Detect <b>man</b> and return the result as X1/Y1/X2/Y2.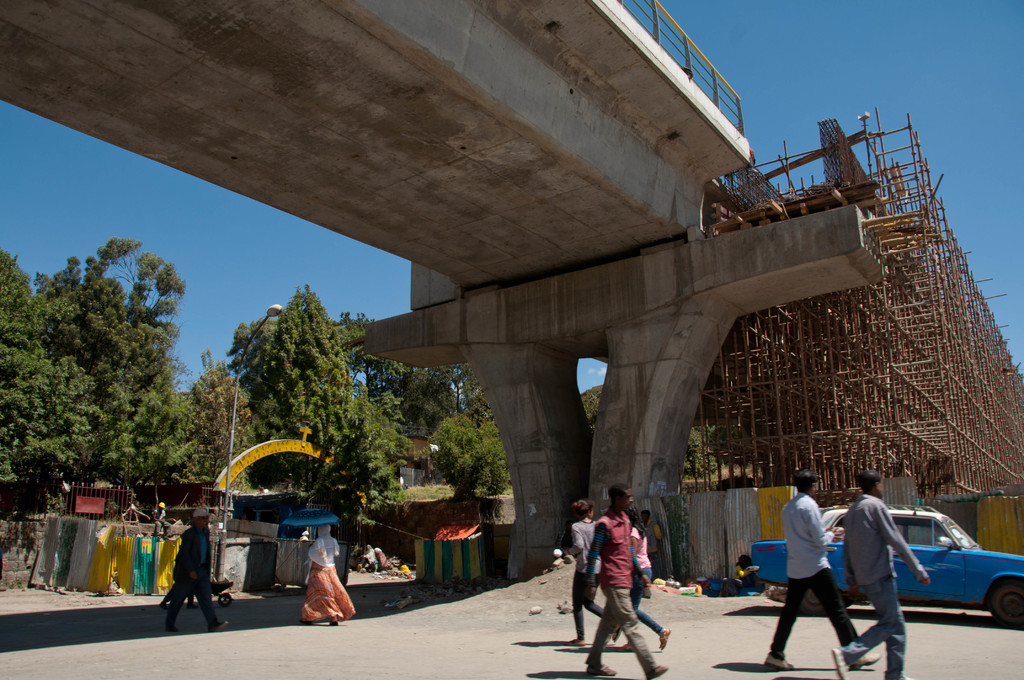
635/508/665/581.
